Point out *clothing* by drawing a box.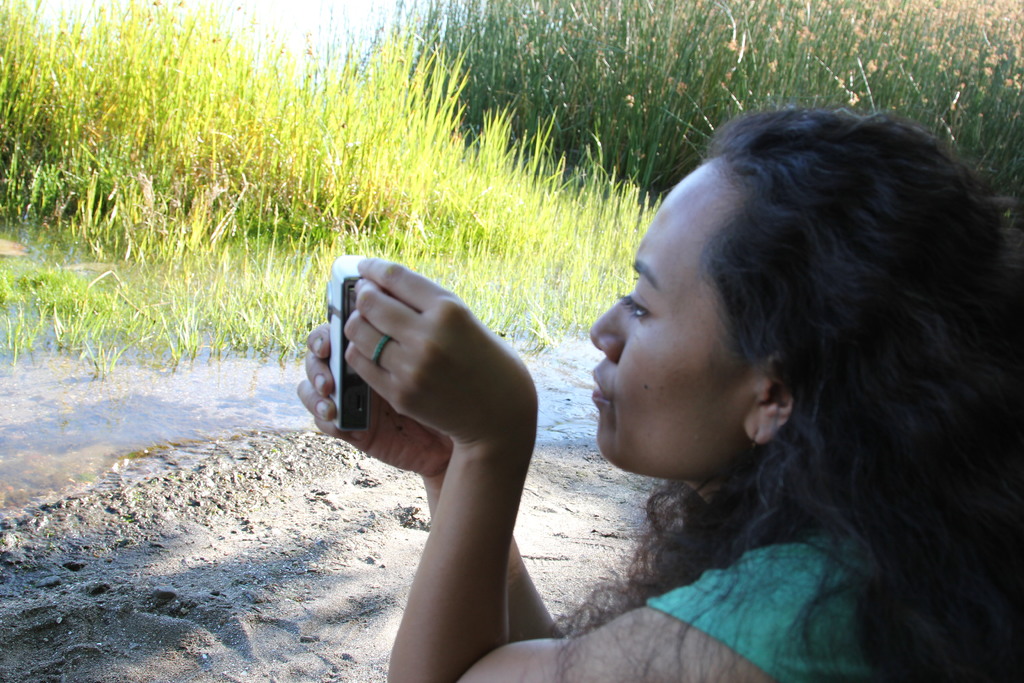
<bbox>642, 530, 895, 682</bbox>.
